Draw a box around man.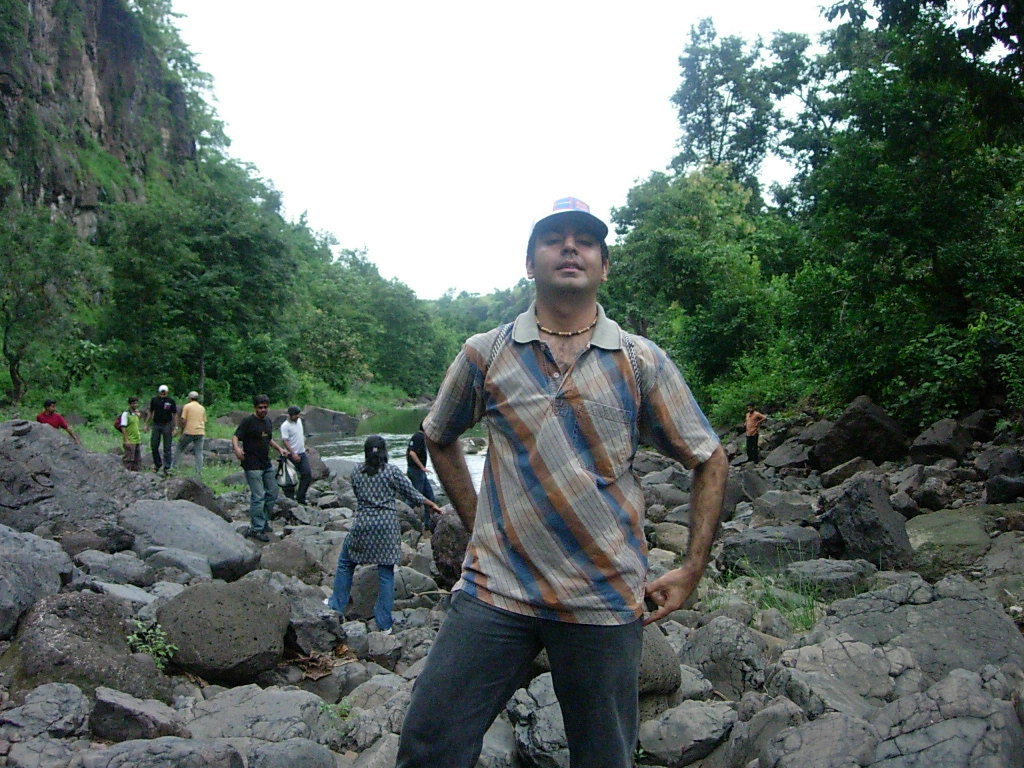
crop(116, 400, 142, 471).
